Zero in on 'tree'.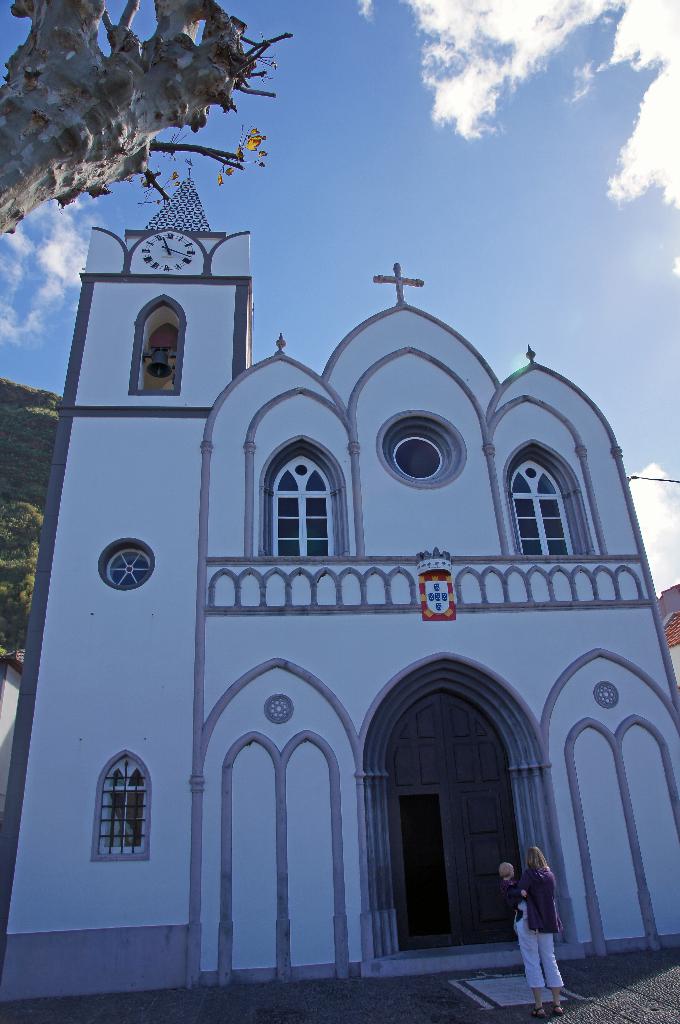
Zeroed in: (x1=0, y1=0, x2=352, y2=248).
